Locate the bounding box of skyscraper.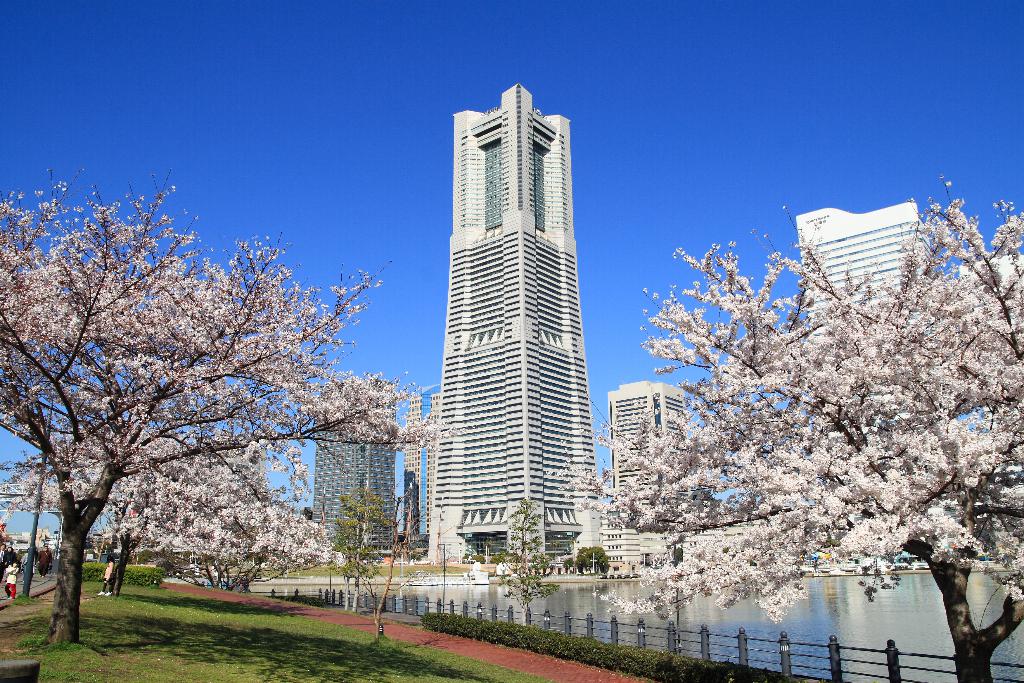
Bounding box: (415, 78, 621, 575).
